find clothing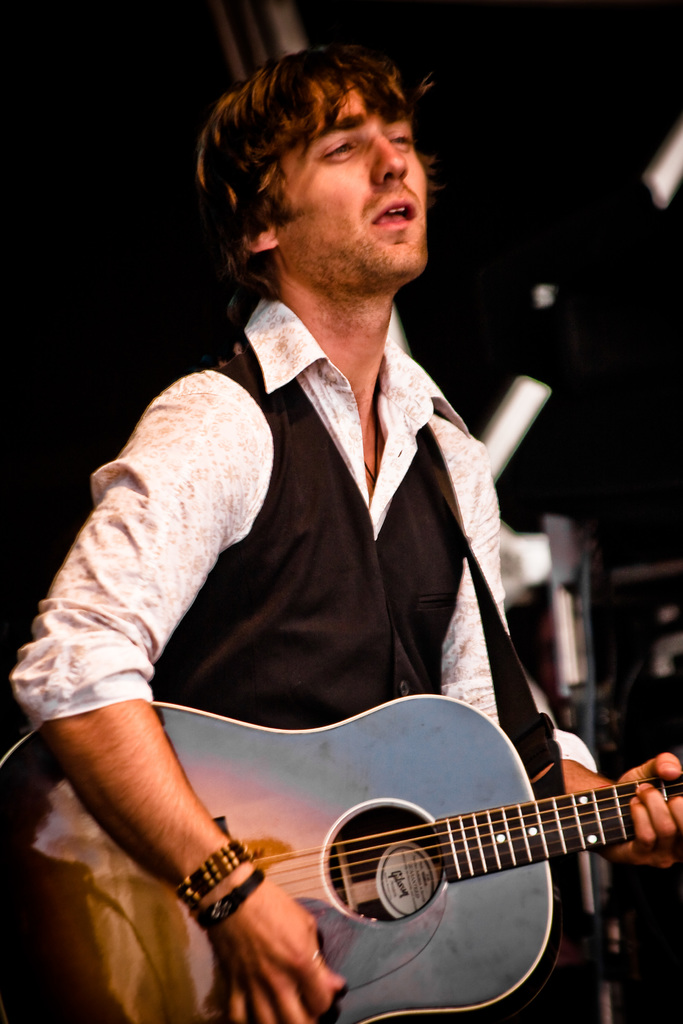
locate(149, 346, 461, 729)
